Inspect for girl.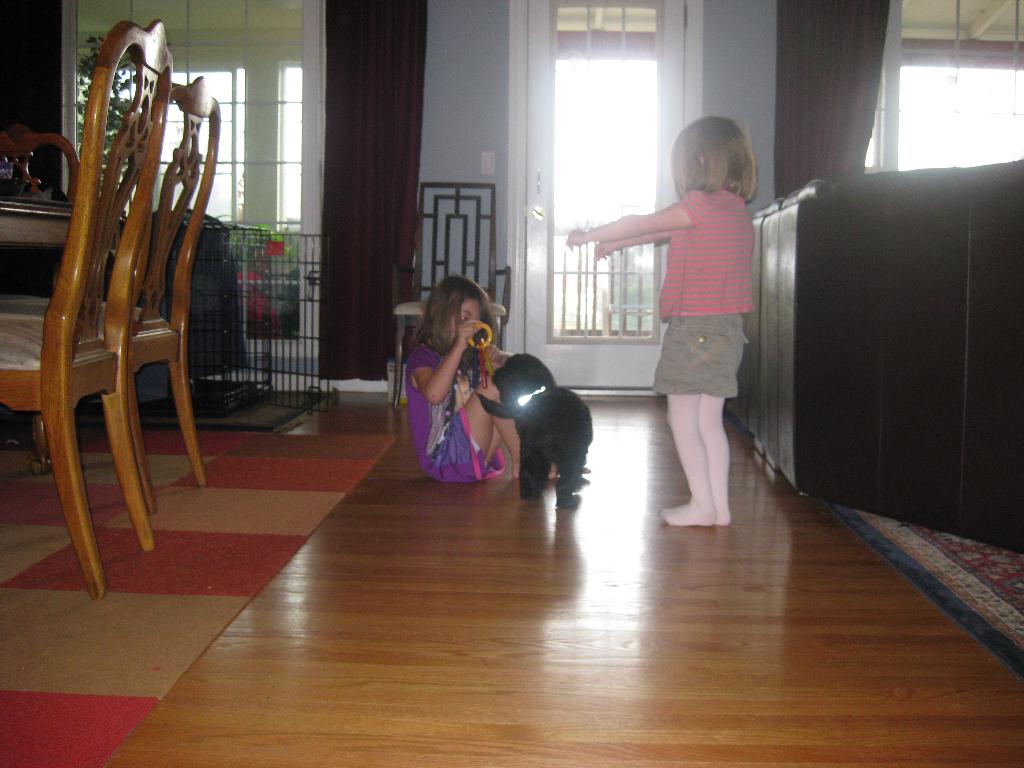
Inspection: region(566, 114, 758, 526).
